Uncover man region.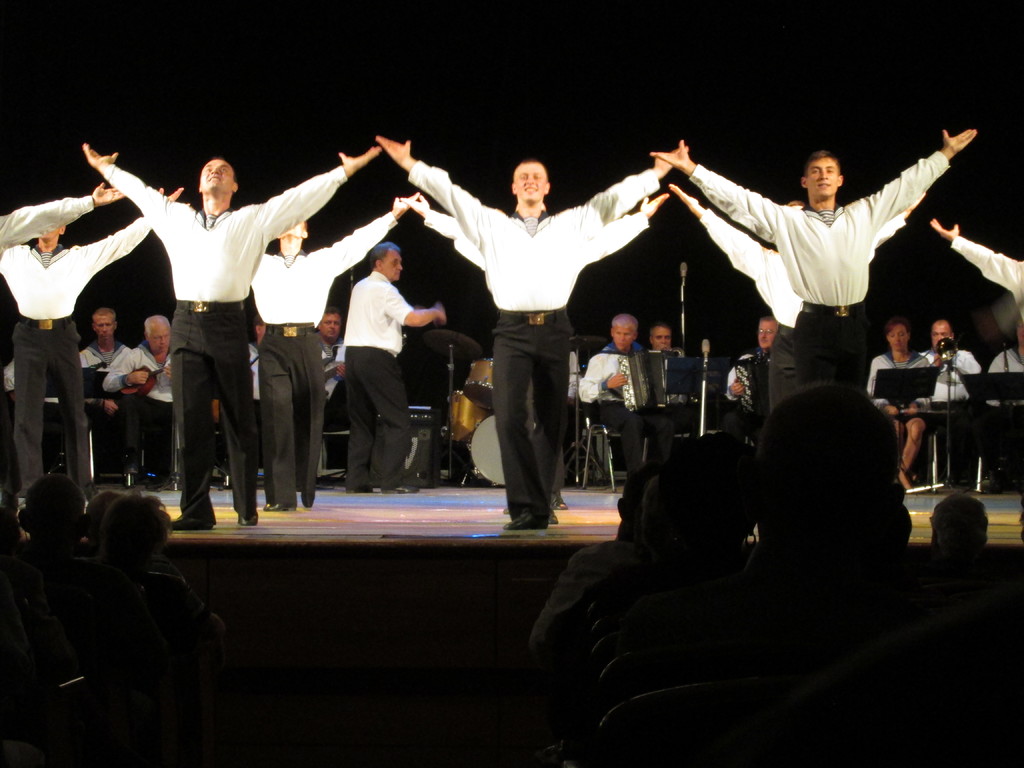
Uncovered: [0,185,186,508].
